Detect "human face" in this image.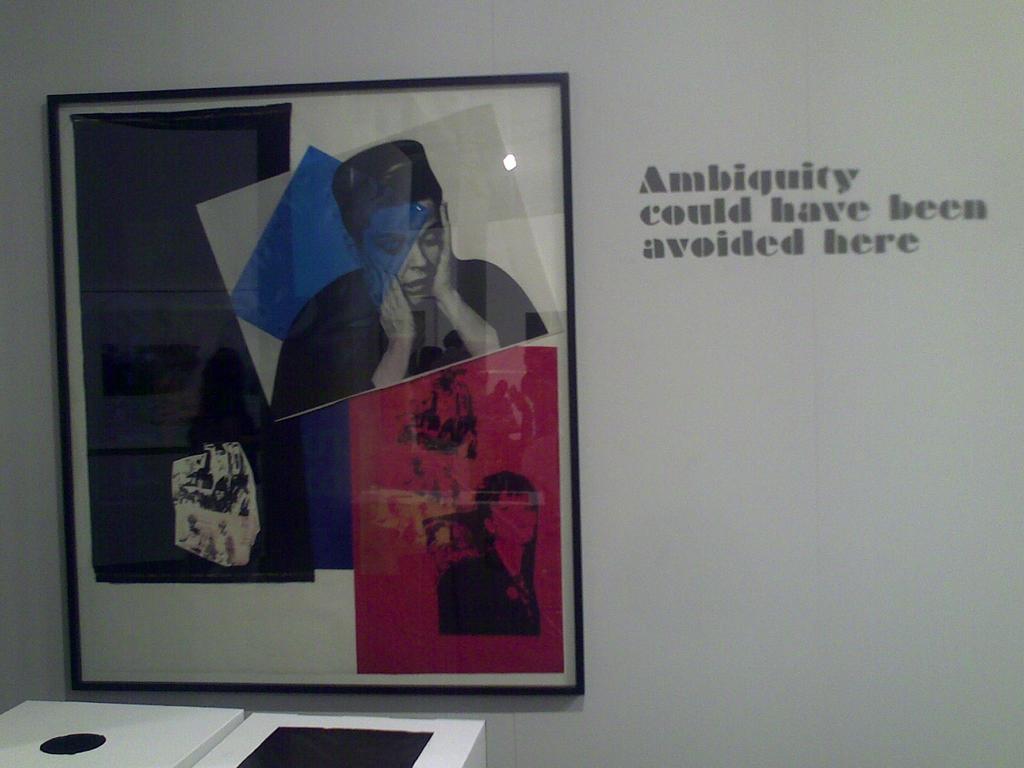
Detection: (492,496,541,537).
